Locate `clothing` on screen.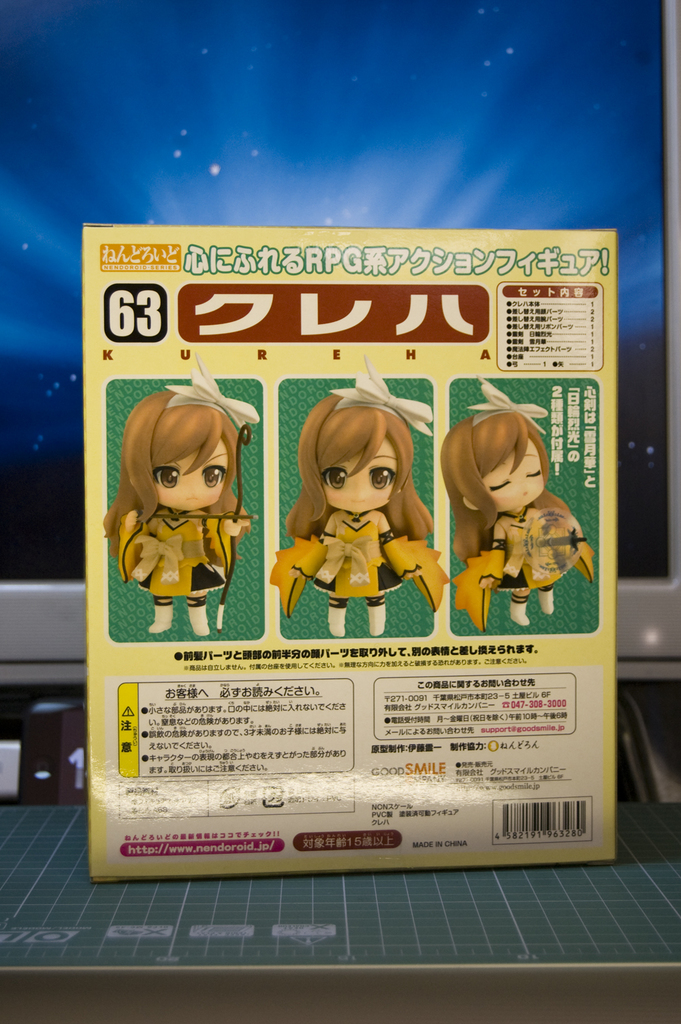
On screen at crop(277, 517, 456, 617).
